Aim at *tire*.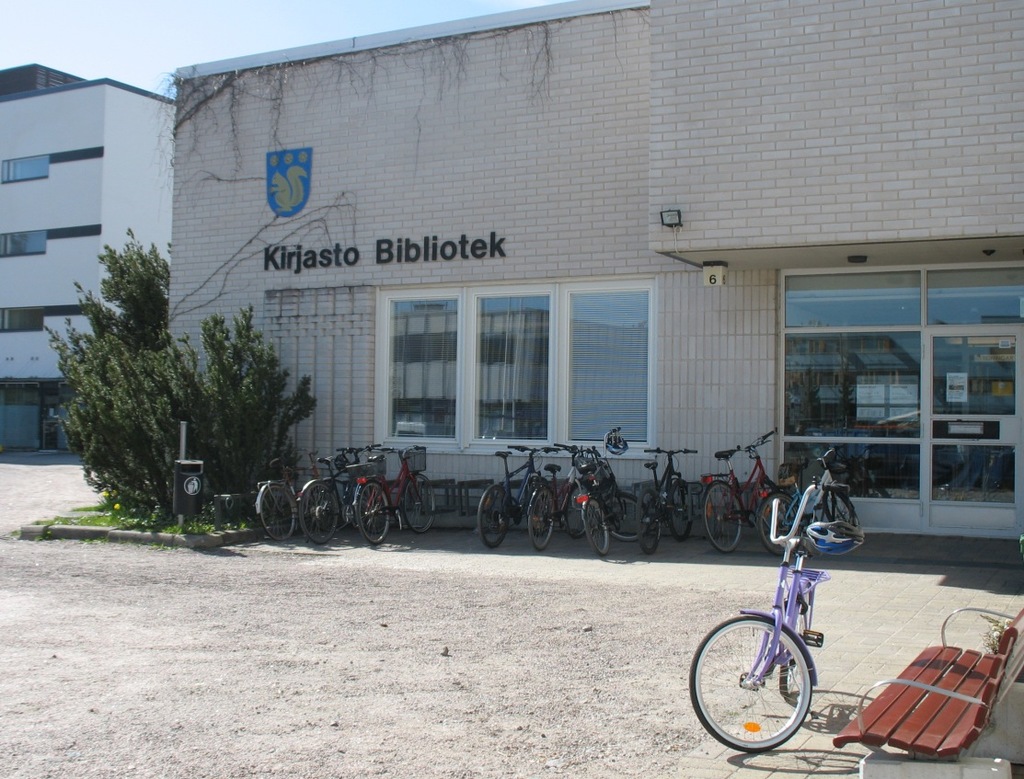
Aimed at {"x1": 299, "y1": 482, "x2": 337, "y2": 544}.
